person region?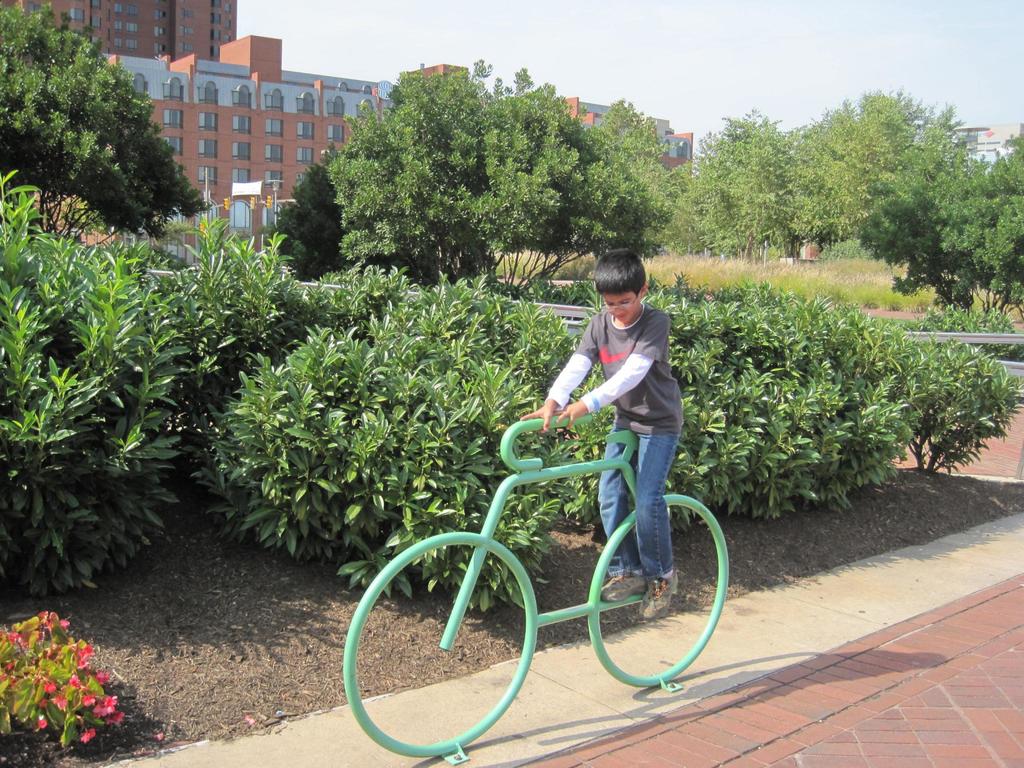
Rect(515, 243, 691, 627)
